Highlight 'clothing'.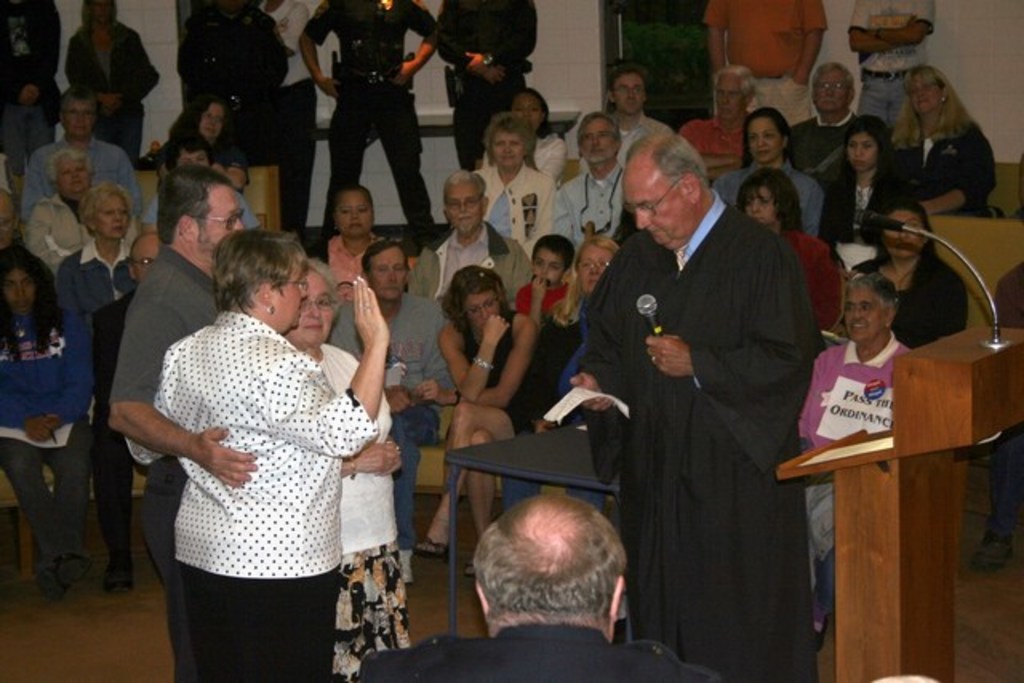
Highlighted region: rect(61, 248, 149, 323).
